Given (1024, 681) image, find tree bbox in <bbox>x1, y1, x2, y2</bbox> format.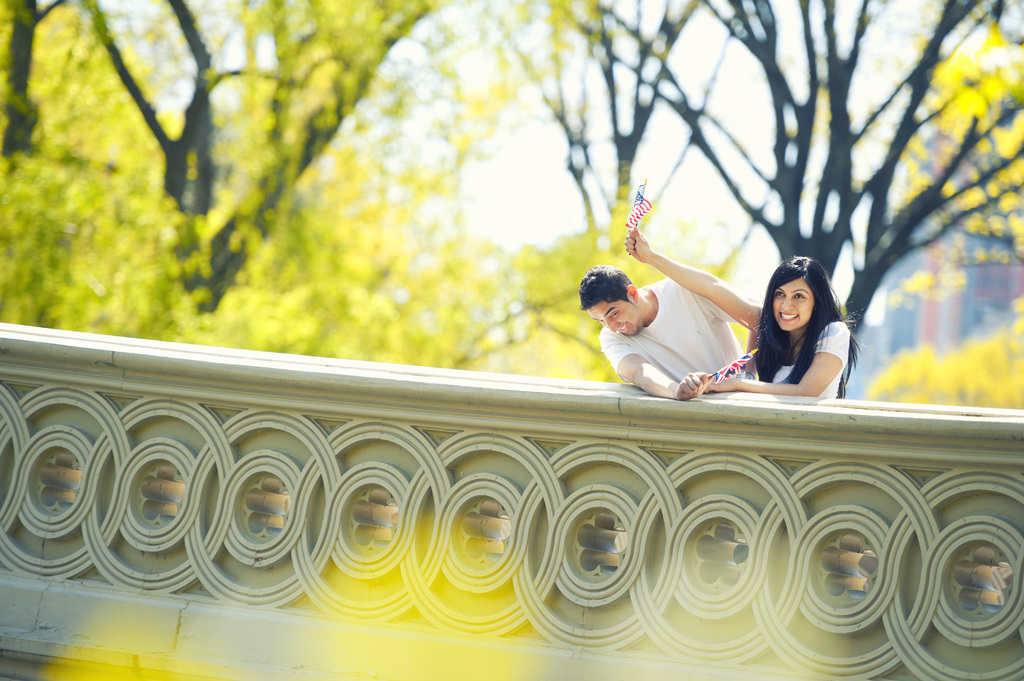
<bbox>713, 12, 1013, 408</bbox>.
